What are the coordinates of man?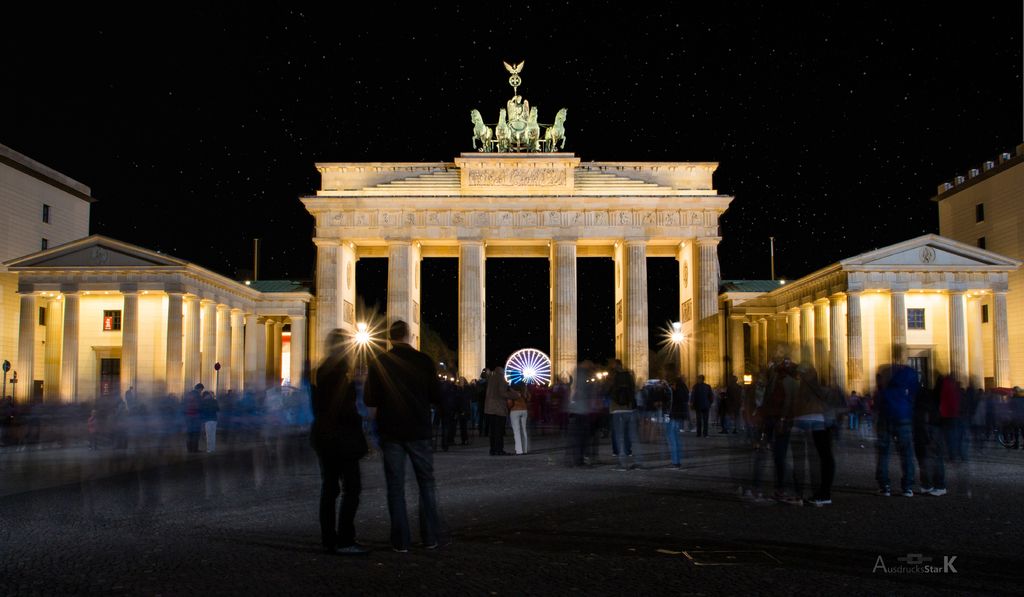
Rect(351, 322, 442, 552).
